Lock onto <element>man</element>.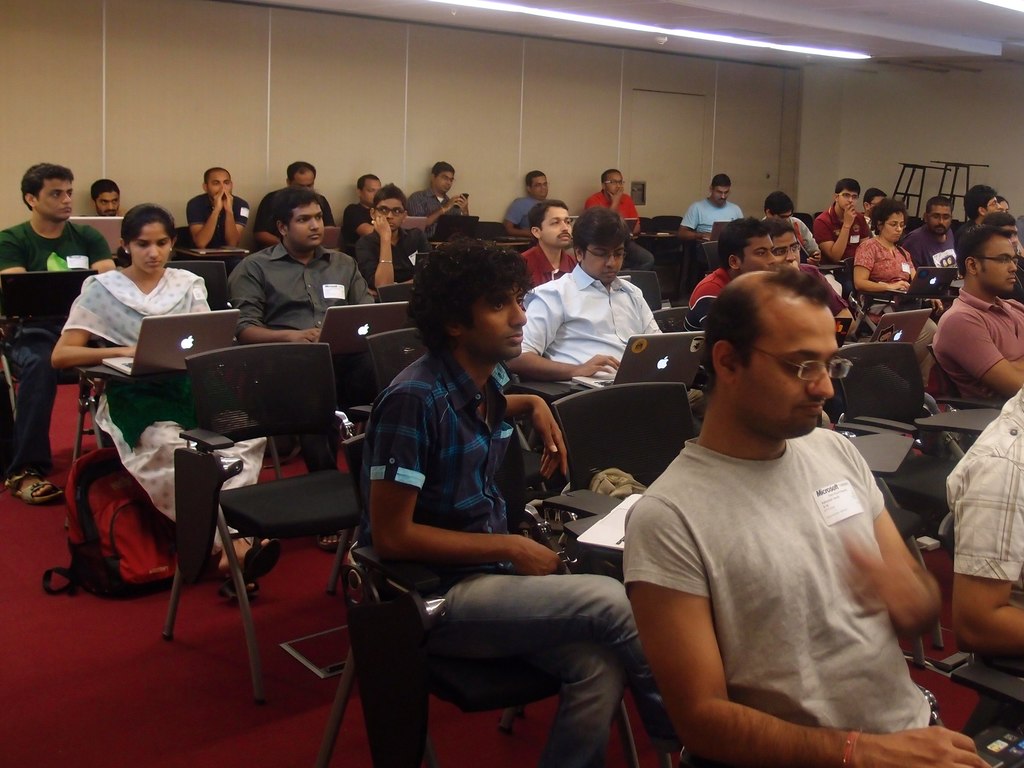
Locked: <region>77, 176, 126, 220</region>.
